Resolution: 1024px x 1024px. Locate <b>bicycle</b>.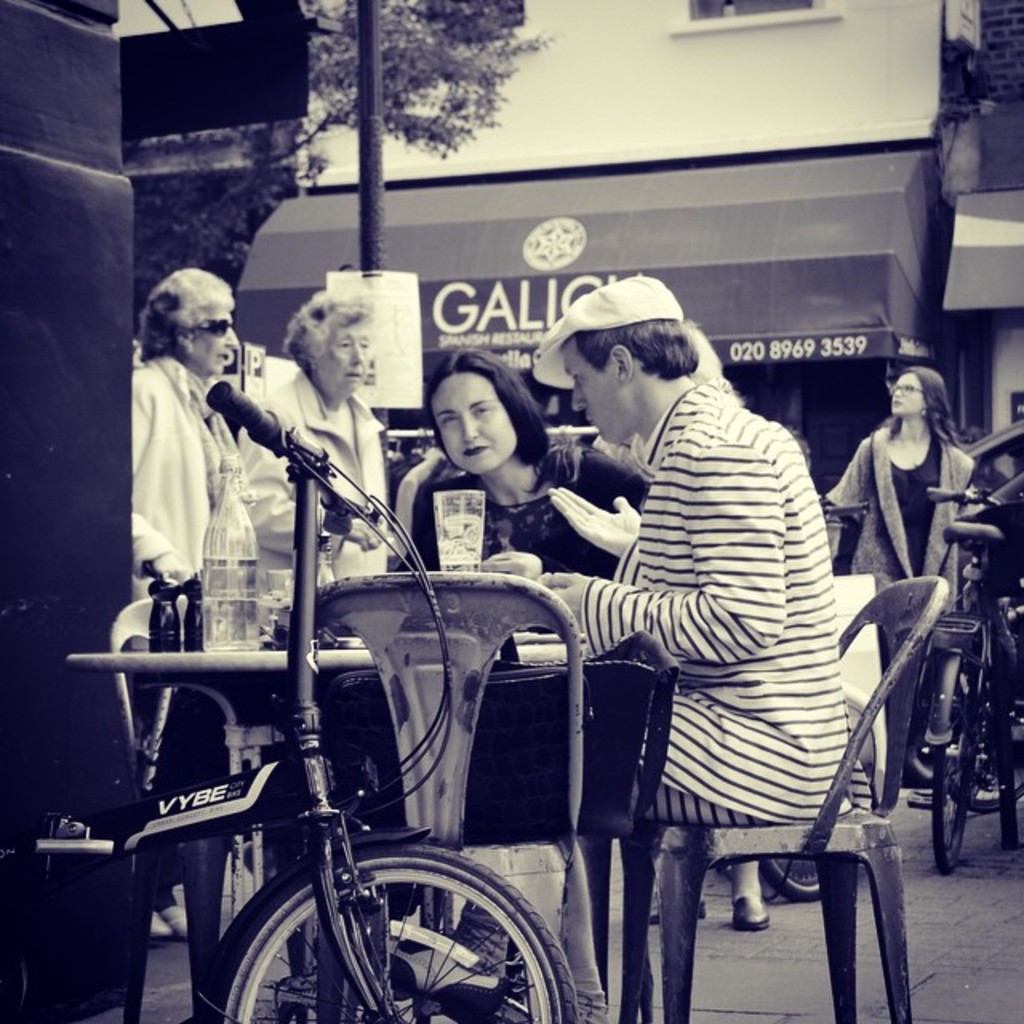
bbox=(720, 498, 867, 898).
